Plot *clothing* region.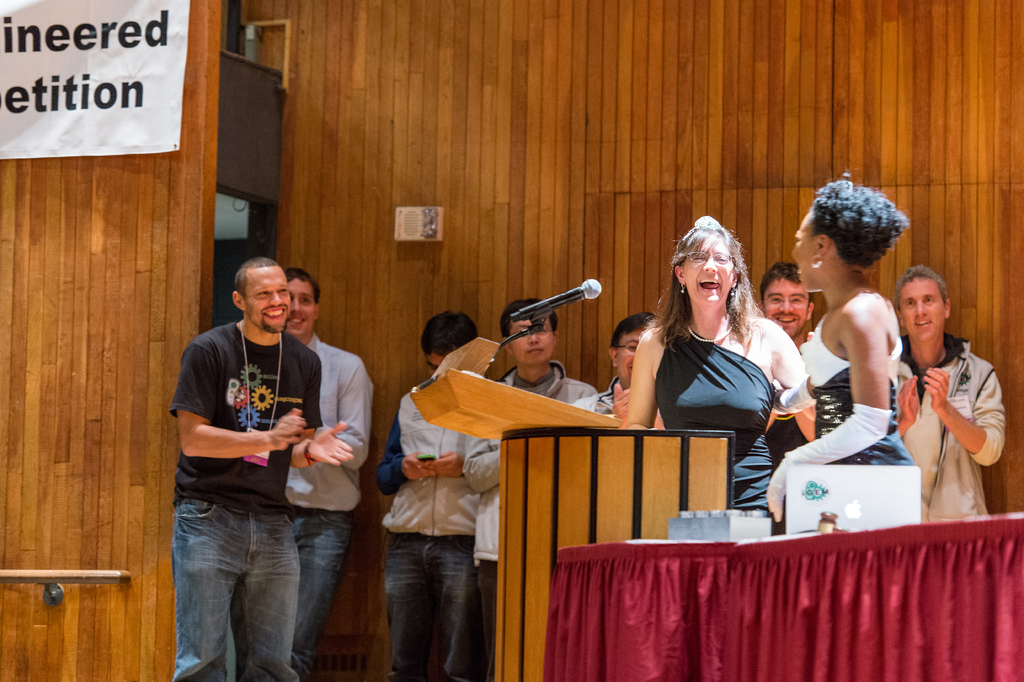
Plotted at box=[283, 334, 371, 681].
